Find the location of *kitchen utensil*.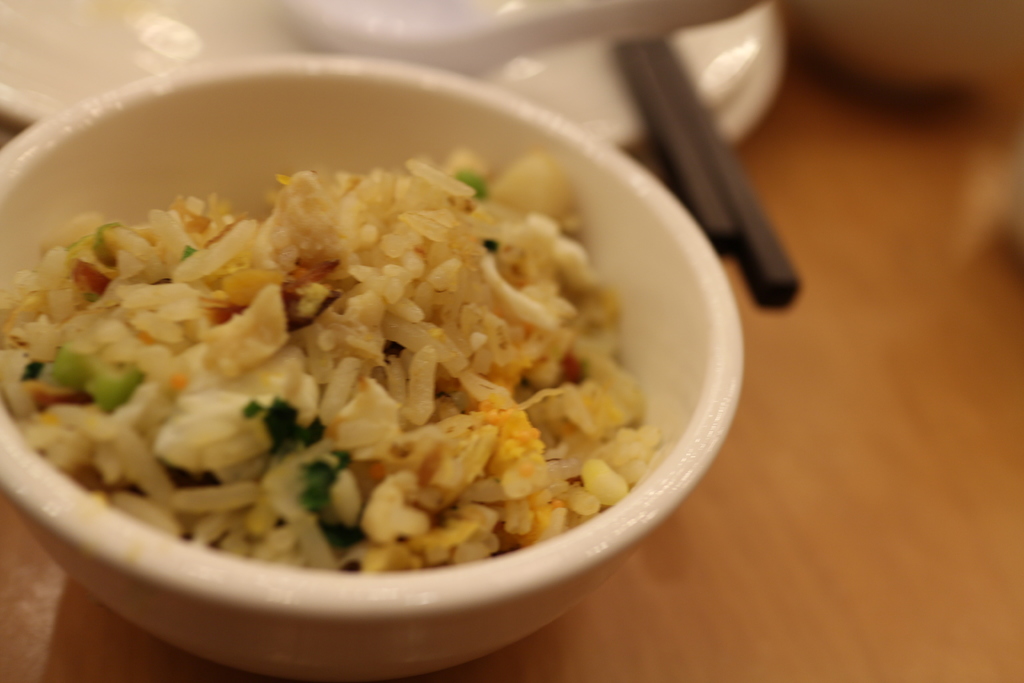
Location: bbox=(600, 33, 804, 315).
